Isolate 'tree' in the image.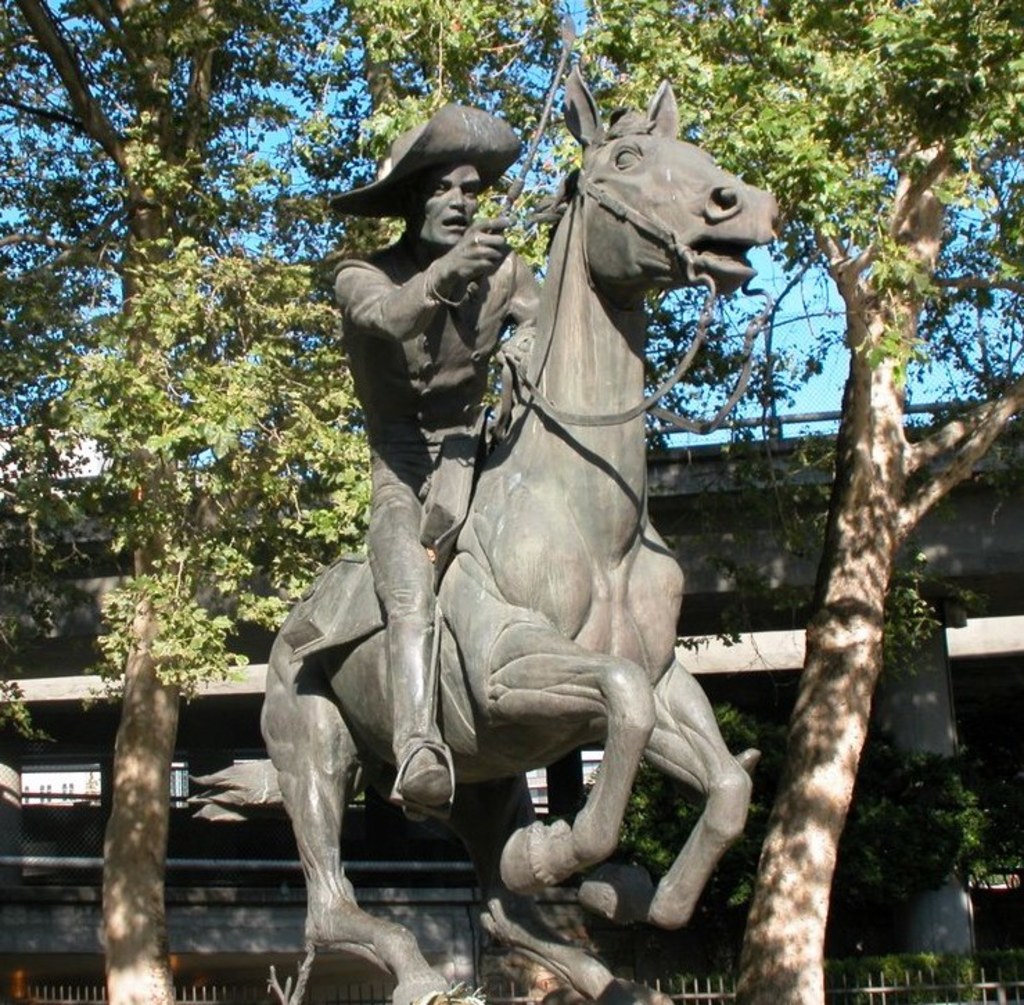
Isolated region: (564, 693, 1023, 986).
